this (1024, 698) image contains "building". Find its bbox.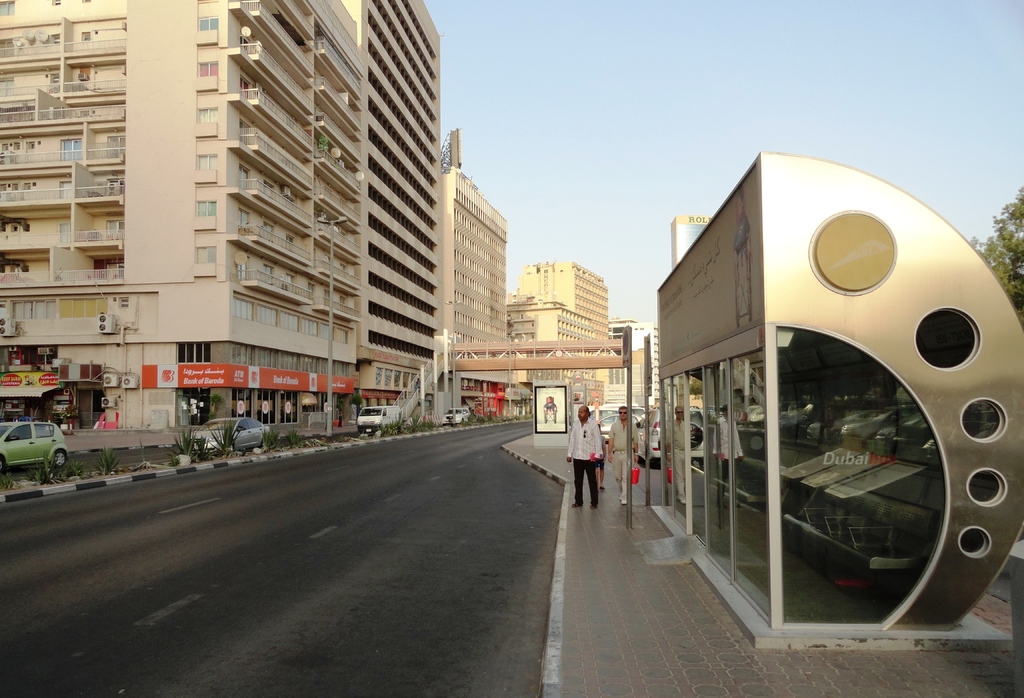
<bbox>349, 1, 440, 434</bbox>.
